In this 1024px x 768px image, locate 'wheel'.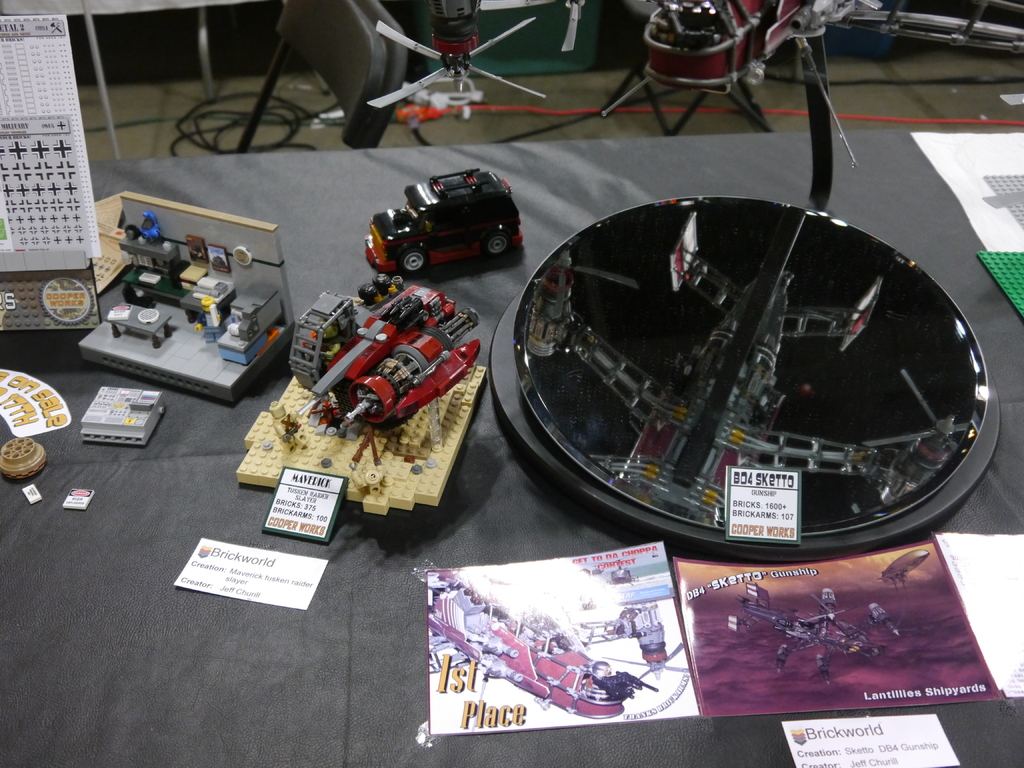
Bounding box: {"left": 407, "top": 248, "right": 424, "bottom": 275}.
